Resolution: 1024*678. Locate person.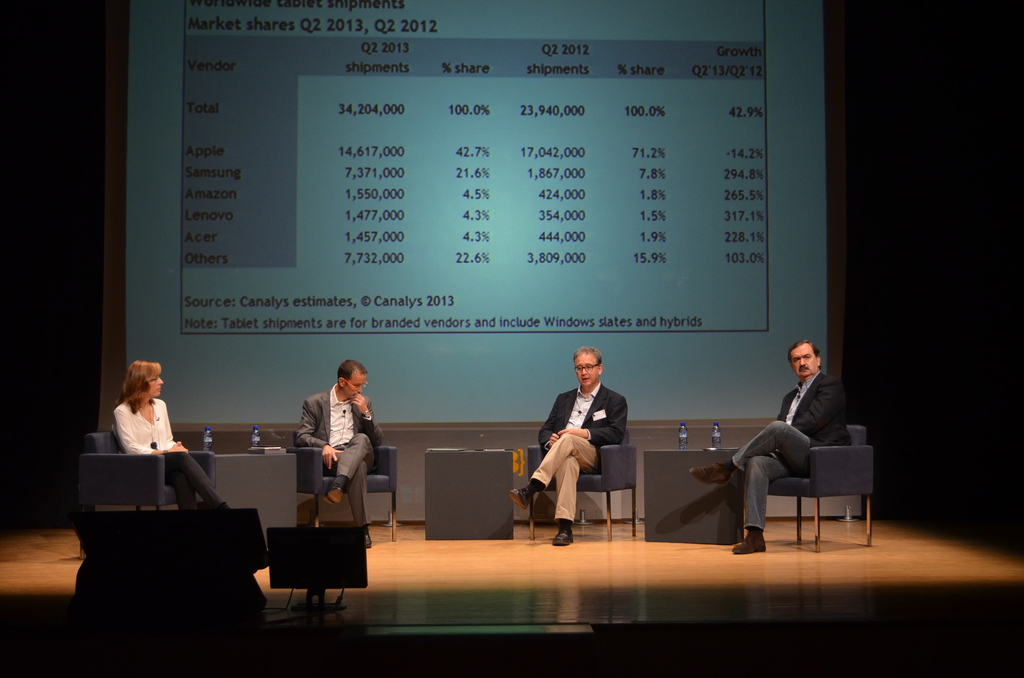
[left=687, top=336, right=851, bottom=555].
